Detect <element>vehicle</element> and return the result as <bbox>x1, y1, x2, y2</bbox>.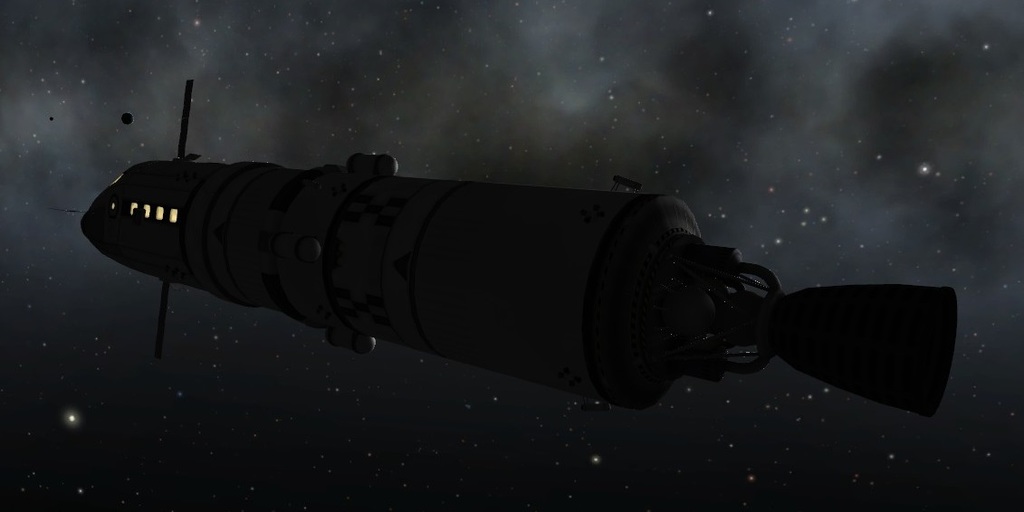
<bbox>78, 76, 961, 414</bbox>.
